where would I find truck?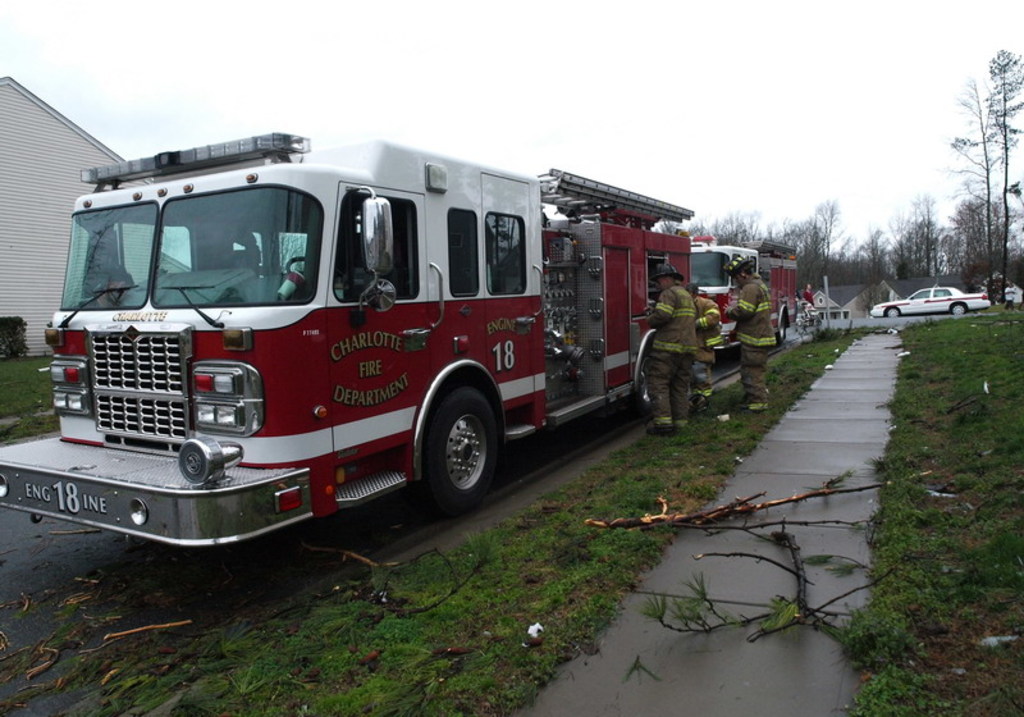
At x1=22, y1=127, x2=712, y2=563.
